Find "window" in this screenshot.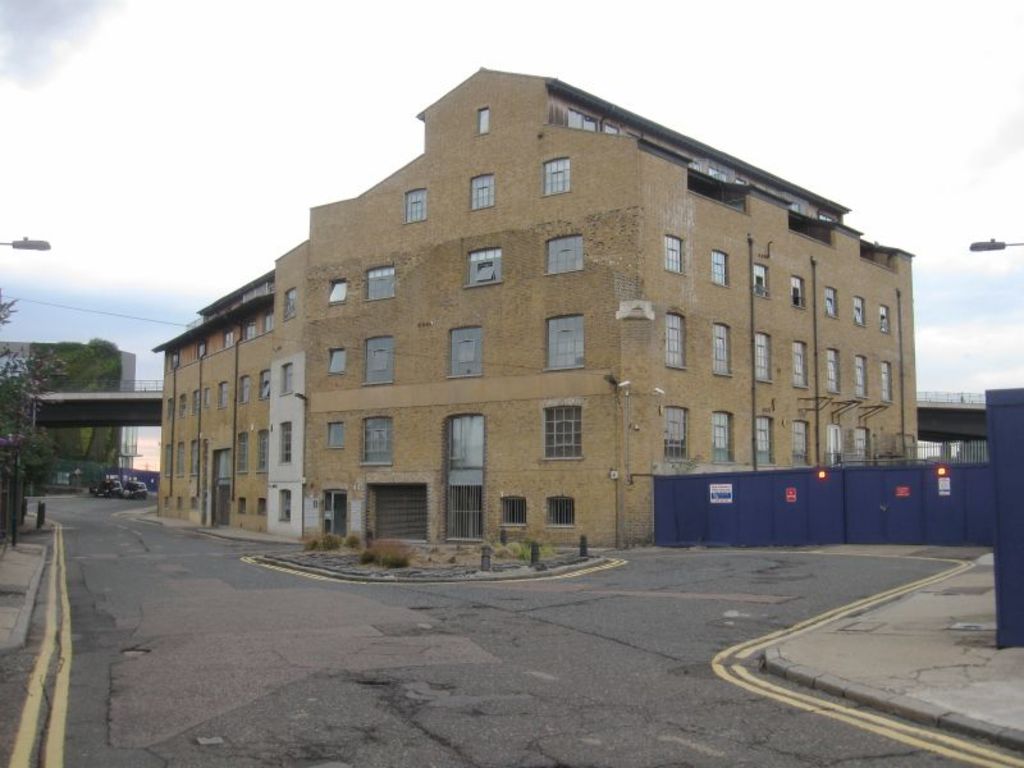
The bounding box for "window" is (x1=545, y1=494, x2=580, y2=524).
